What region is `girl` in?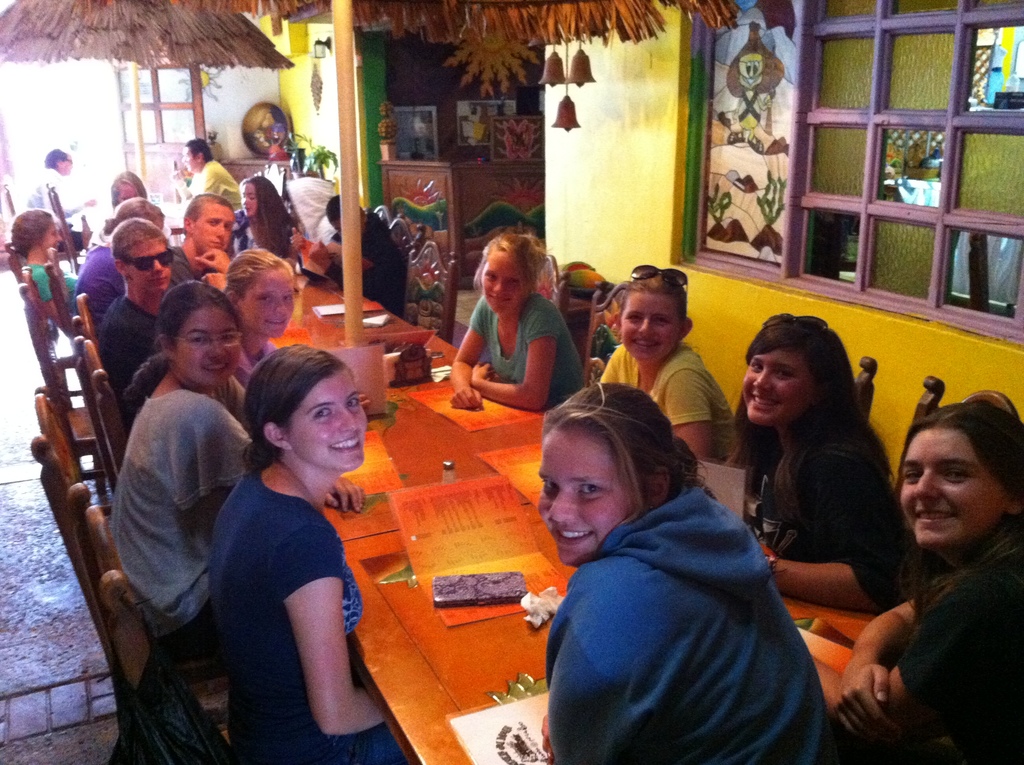
locate(444, 223, 588, 420).
